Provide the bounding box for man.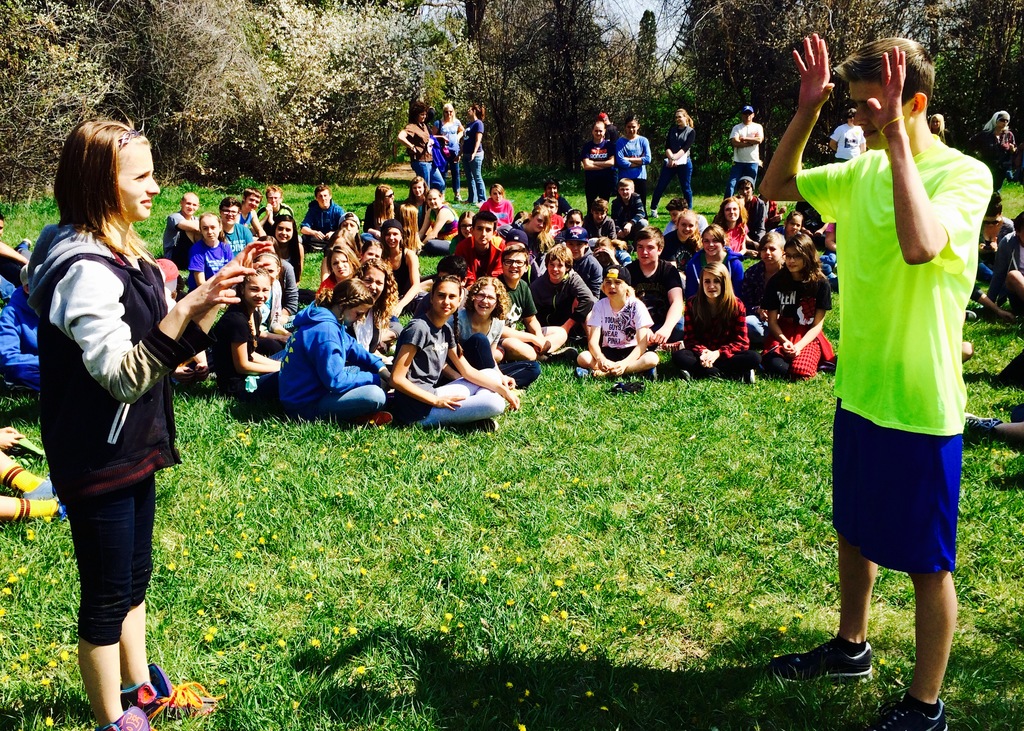
select_region(796, 20, 993, 701).
